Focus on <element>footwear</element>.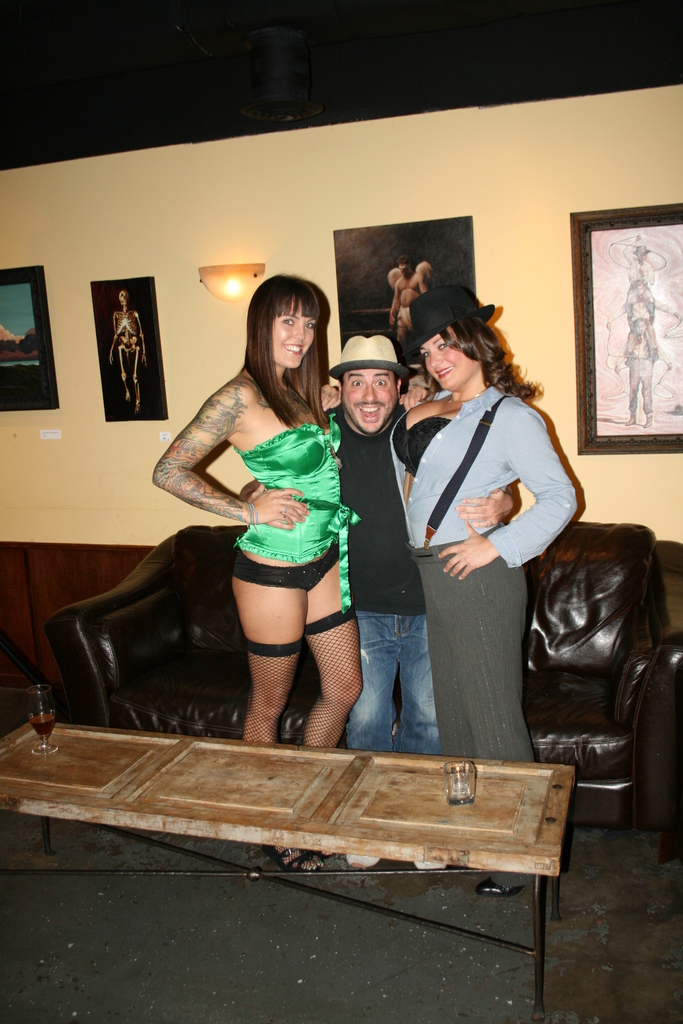
Focused at [342, 851, 372, 874].
